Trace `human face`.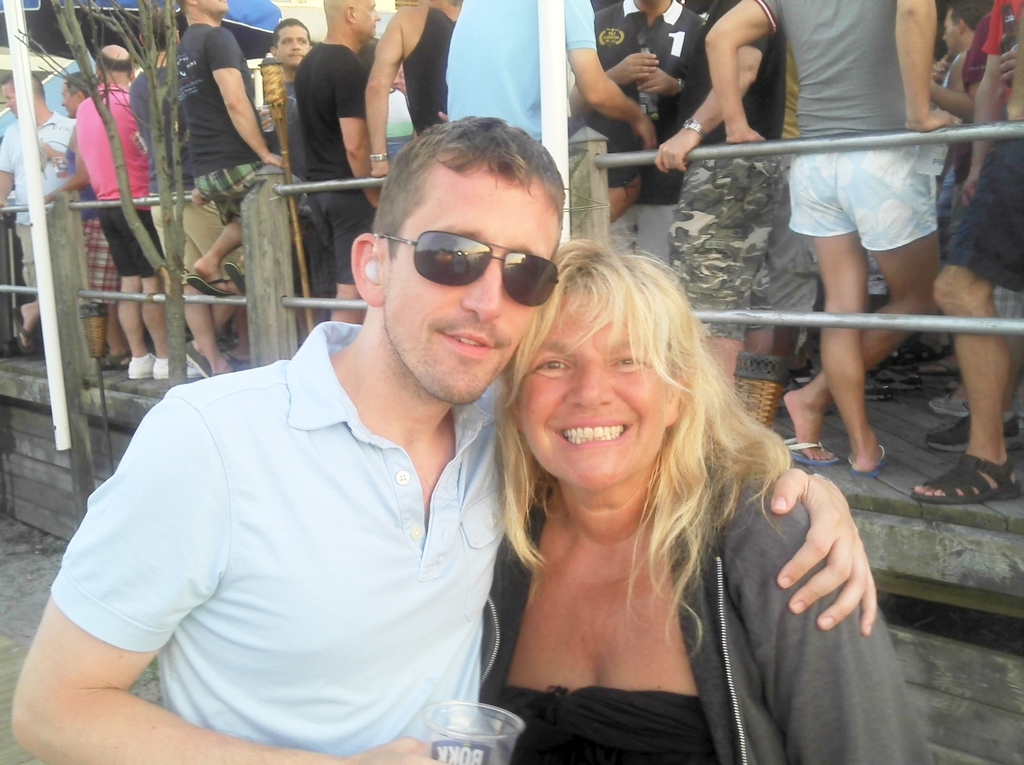
Traced to select_region(385, 170, 550, 406).
